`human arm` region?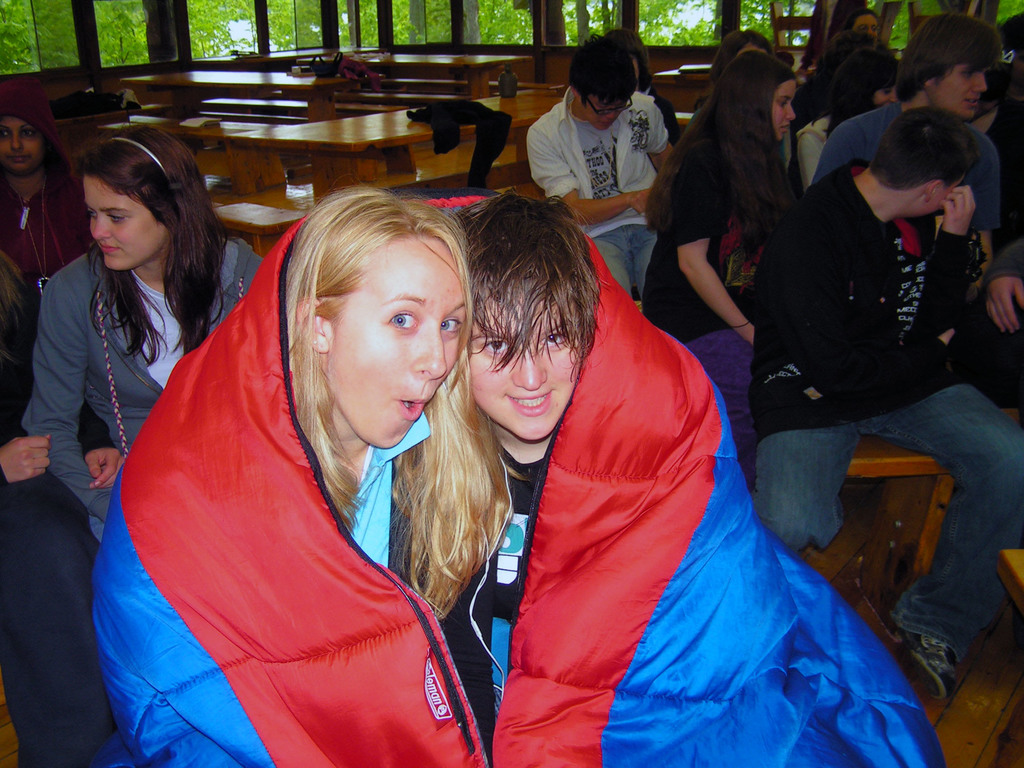
<bbox>648, 94, 677, 175</bbox>
